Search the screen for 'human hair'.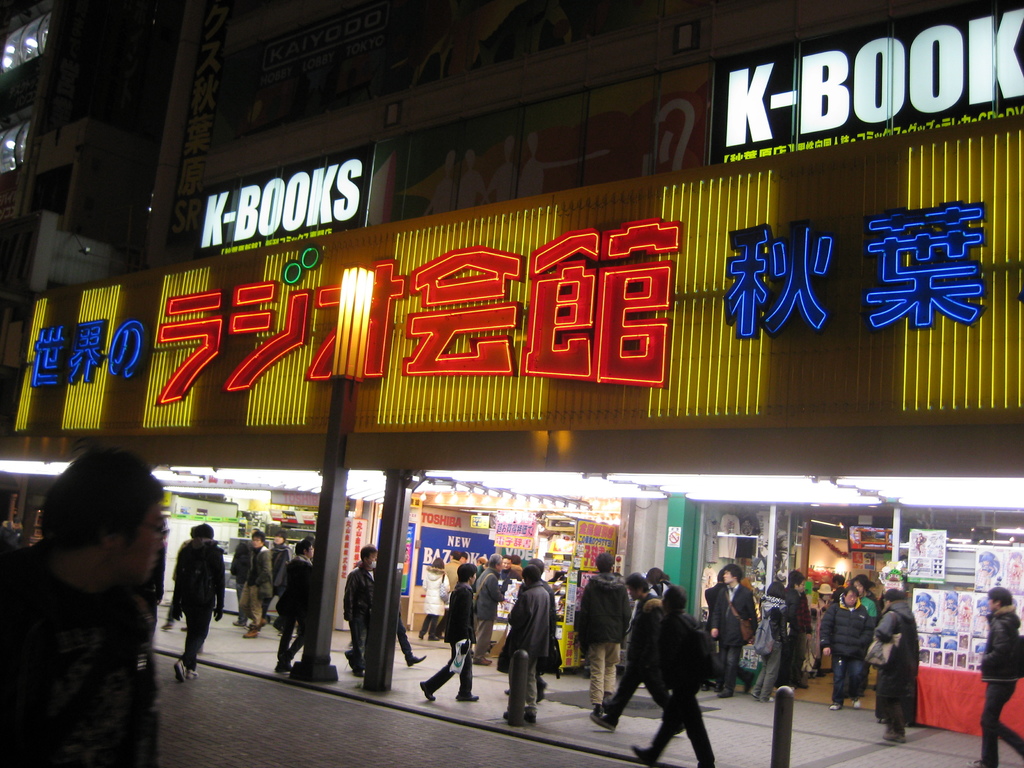
Found at bbox=(191, 521, 214, 540).
